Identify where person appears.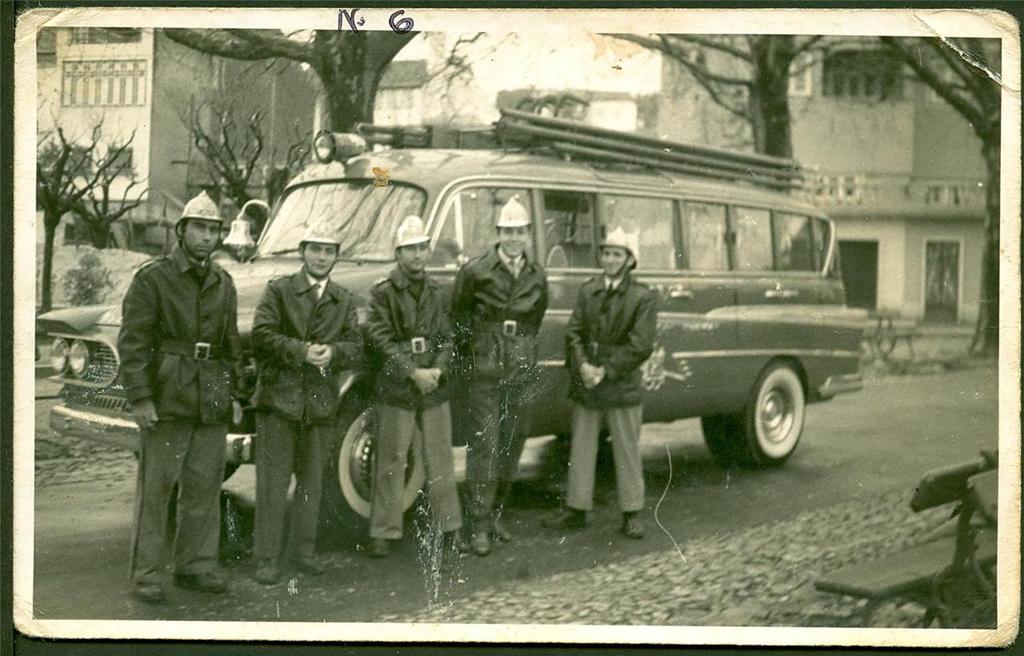
Appears at {"left": 542, "top": 227, "right": 658, "bottom": 538}.
